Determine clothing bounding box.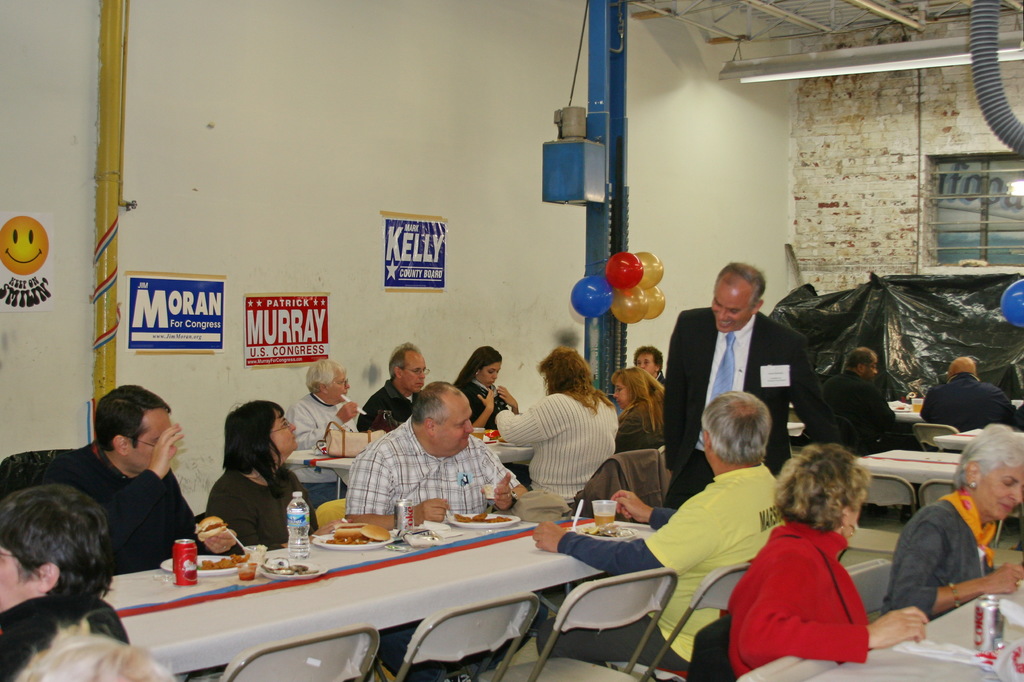
Determined: <box>653,363,676,387</box>.
